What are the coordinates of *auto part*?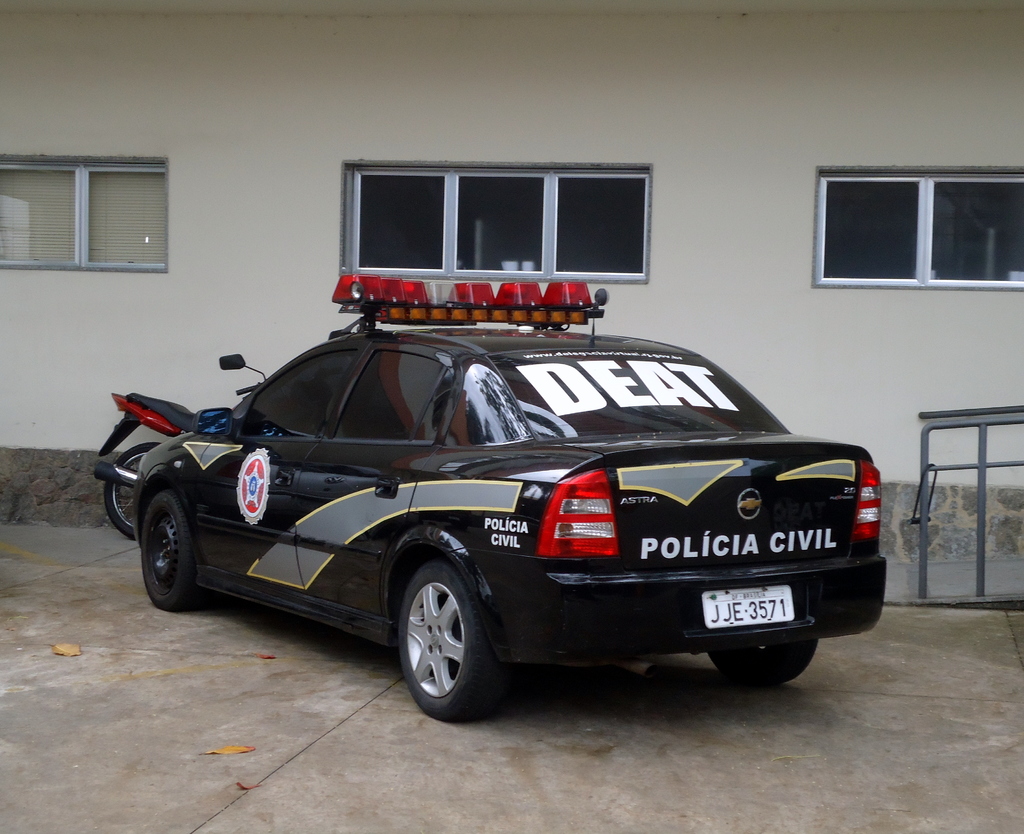
96 277 884 725.
